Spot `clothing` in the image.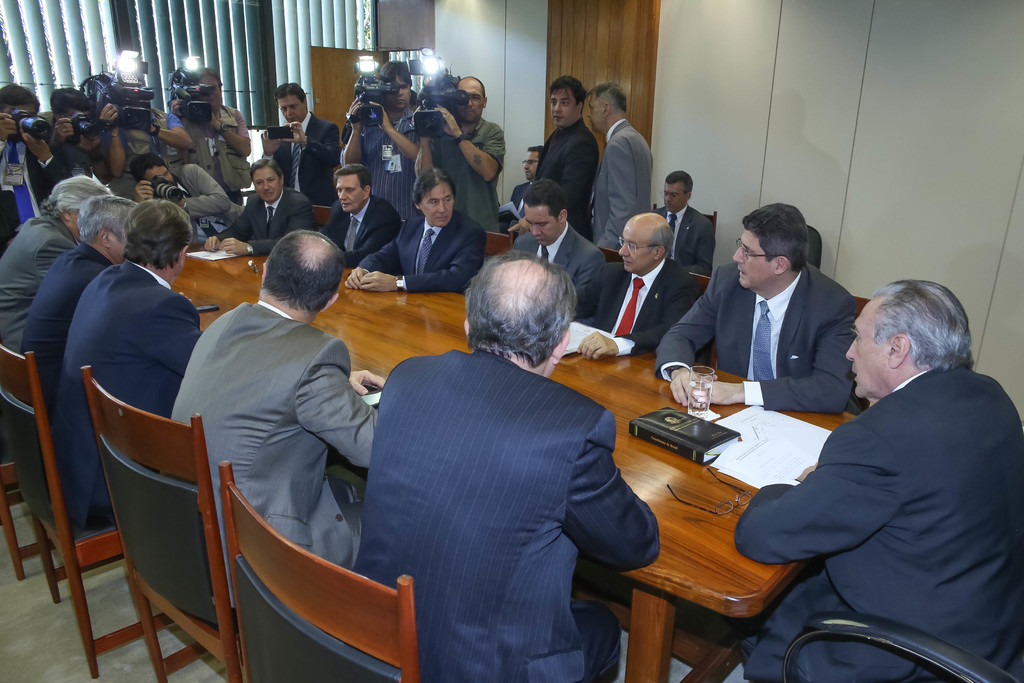
`clothing` found at locate(659, 199, 719, 277).
